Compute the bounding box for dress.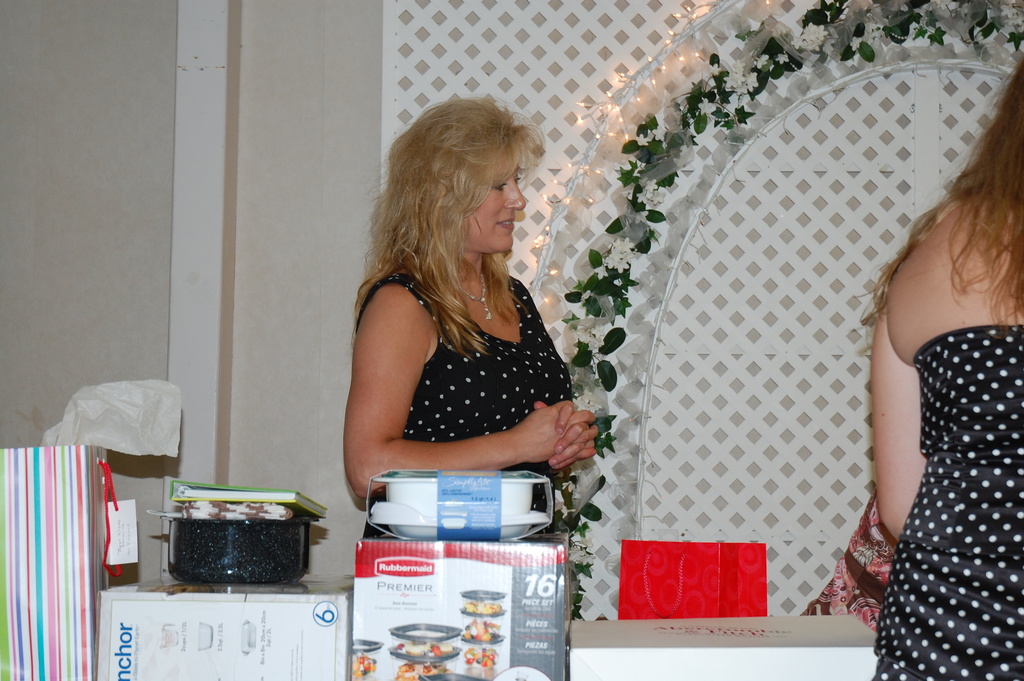
870, 325, 1023, 680.
